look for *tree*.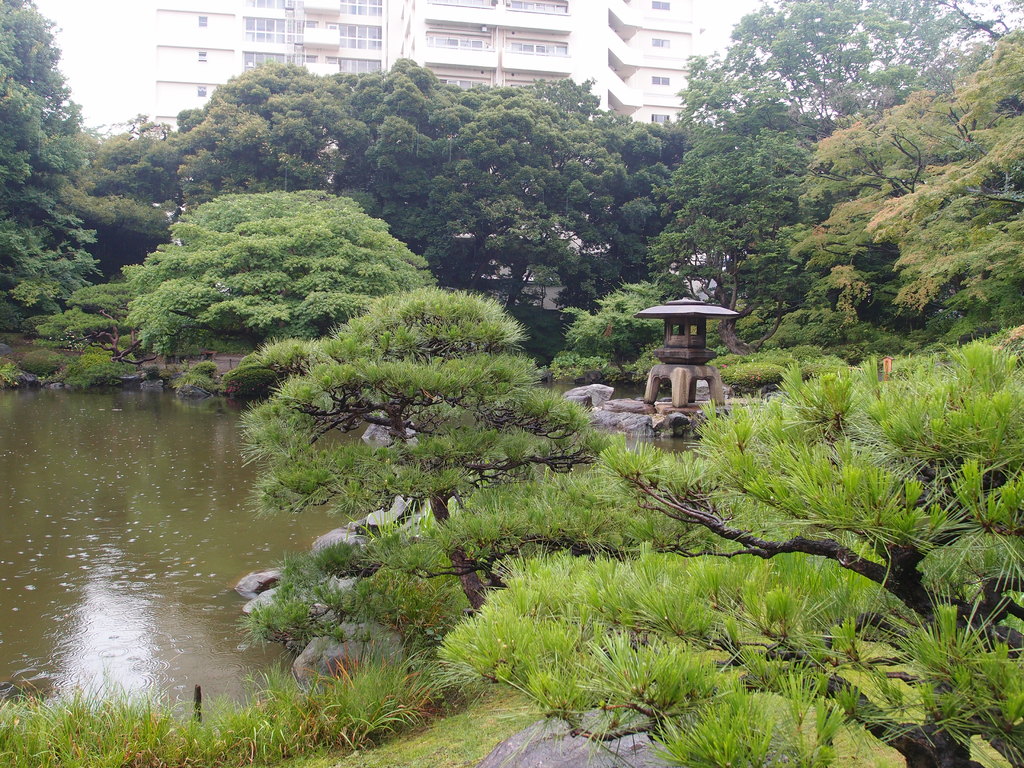
Found: 0:0:99:321.
